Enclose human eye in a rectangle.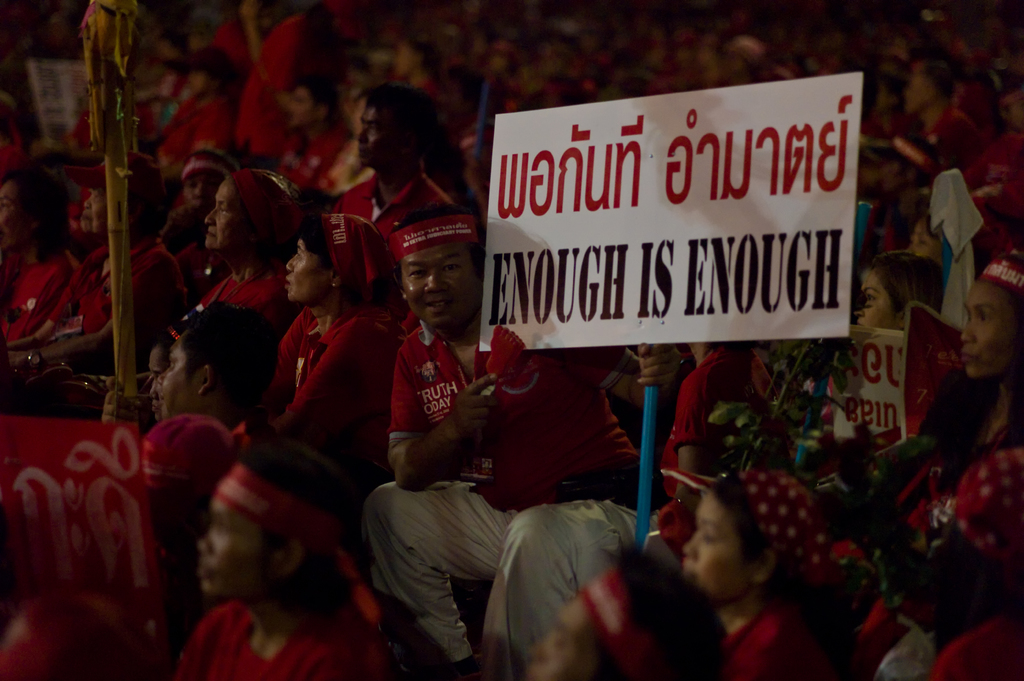
left=186, top=177, right=200, bottom=192.
